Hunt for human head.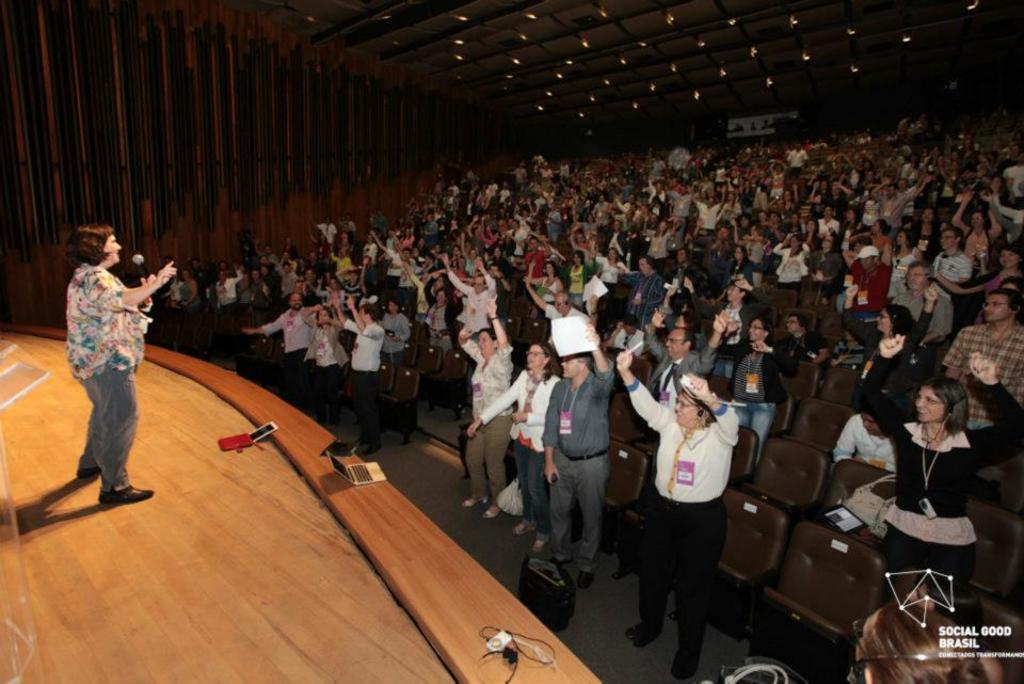
Hunted down at 672,388,713,429.
